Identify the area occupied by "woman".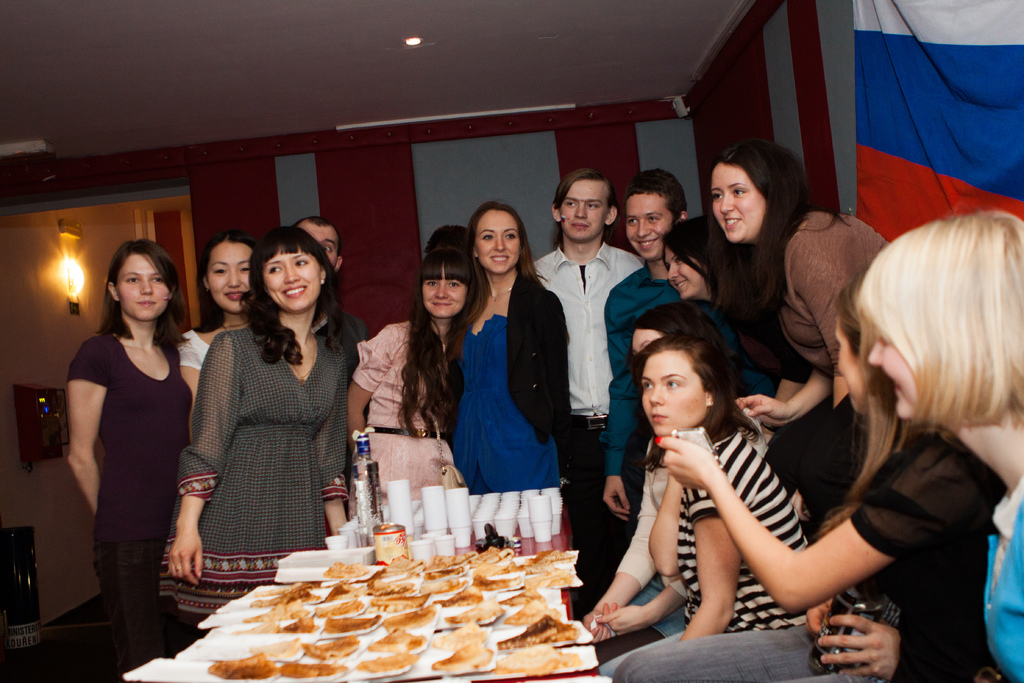
Area: bbox=(662, 211, 812, 498).
